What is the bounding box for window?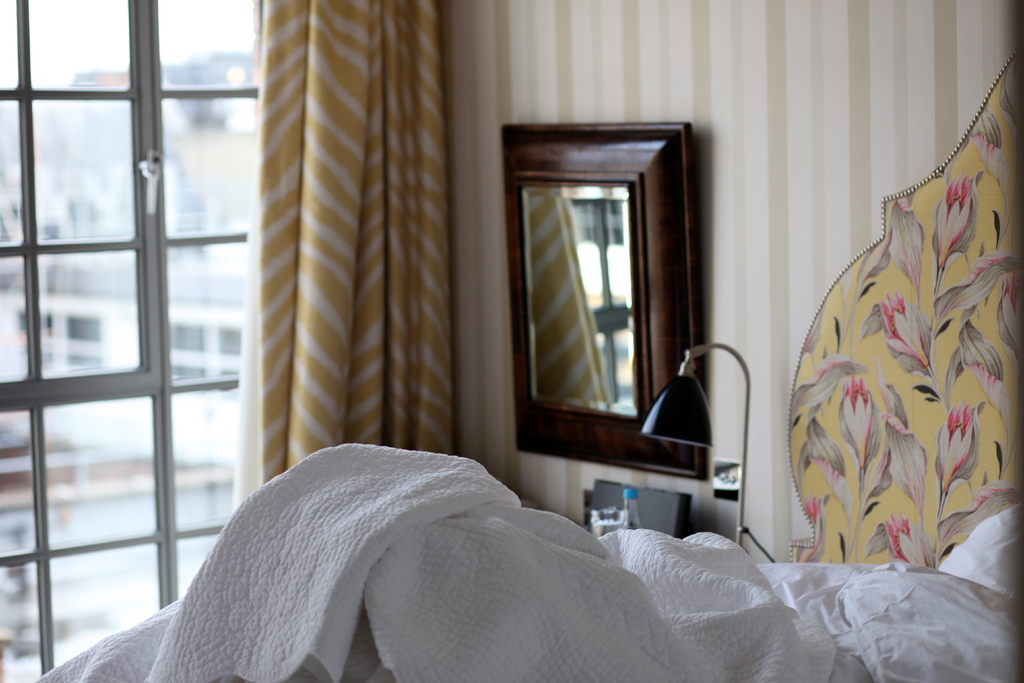
box(0, 5, 316, 682).
